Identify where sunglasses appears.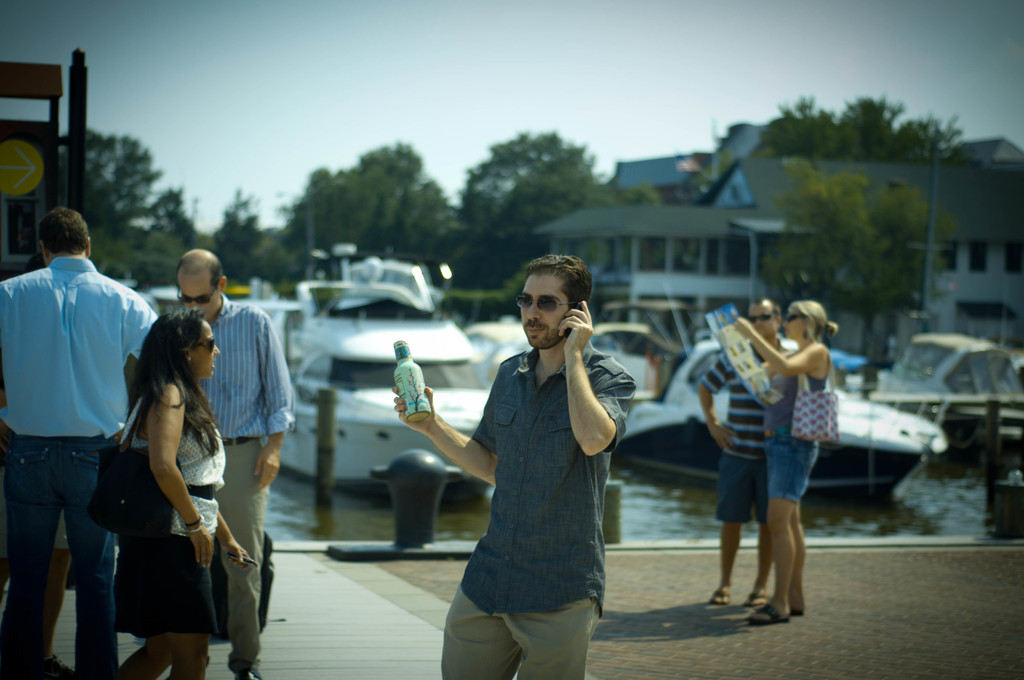
Appears at select_region(781, 313, 803, 324).
